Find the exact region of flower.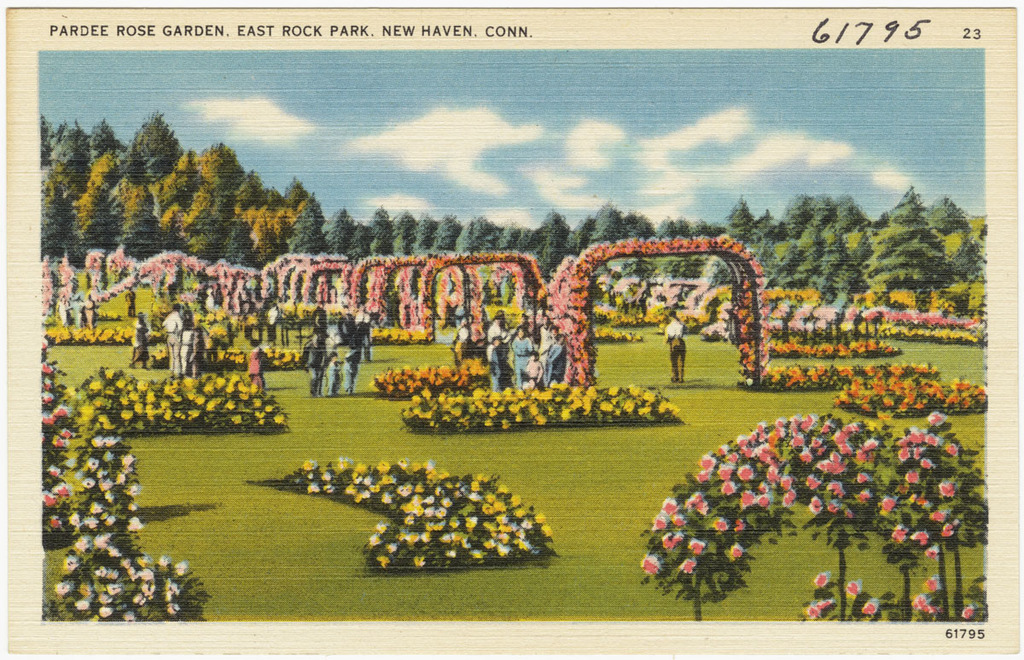
Exact region: l=943, t=524, r=955, b=538.
